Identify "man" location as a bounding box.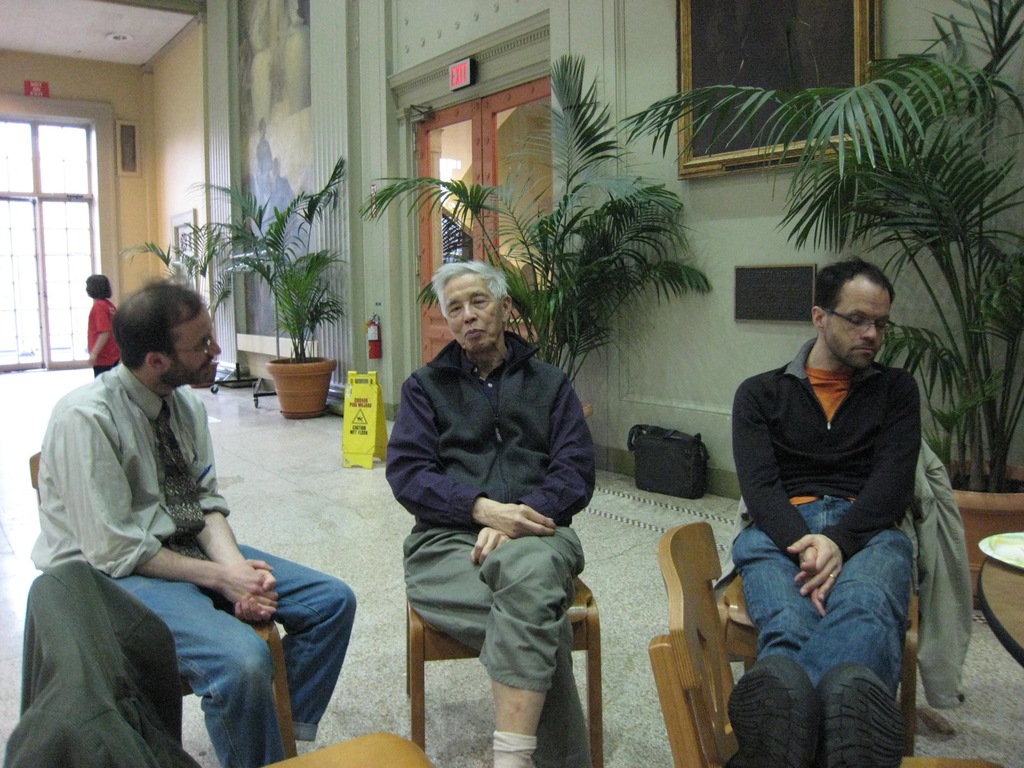
bbox=[380, 255, 596, 767].
